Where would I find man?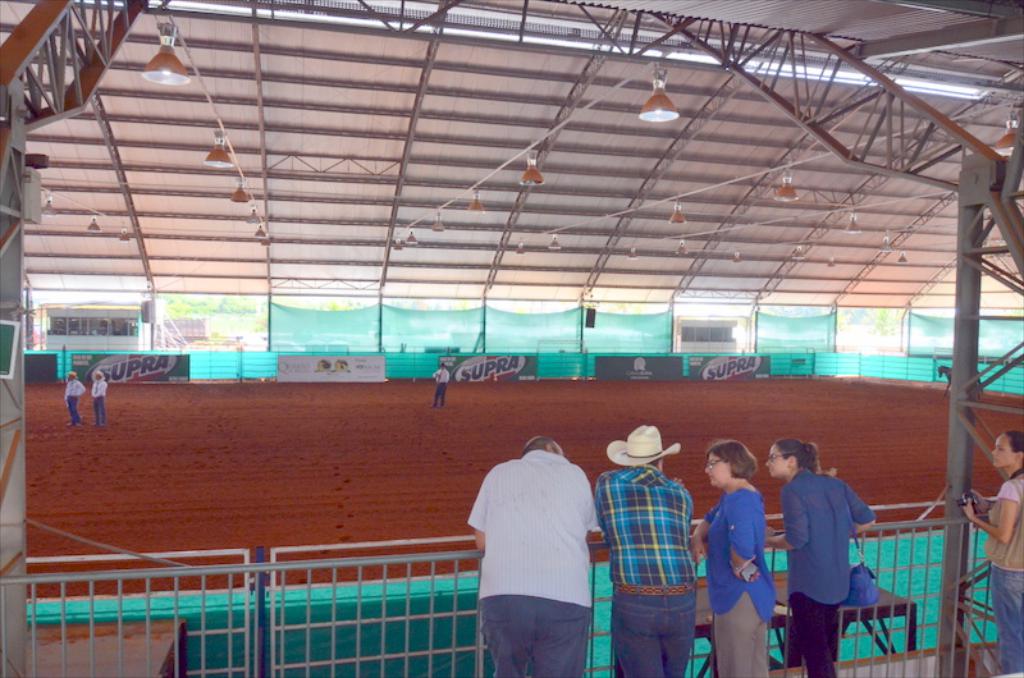
At <region>426, 362, 452, 411</region>.
